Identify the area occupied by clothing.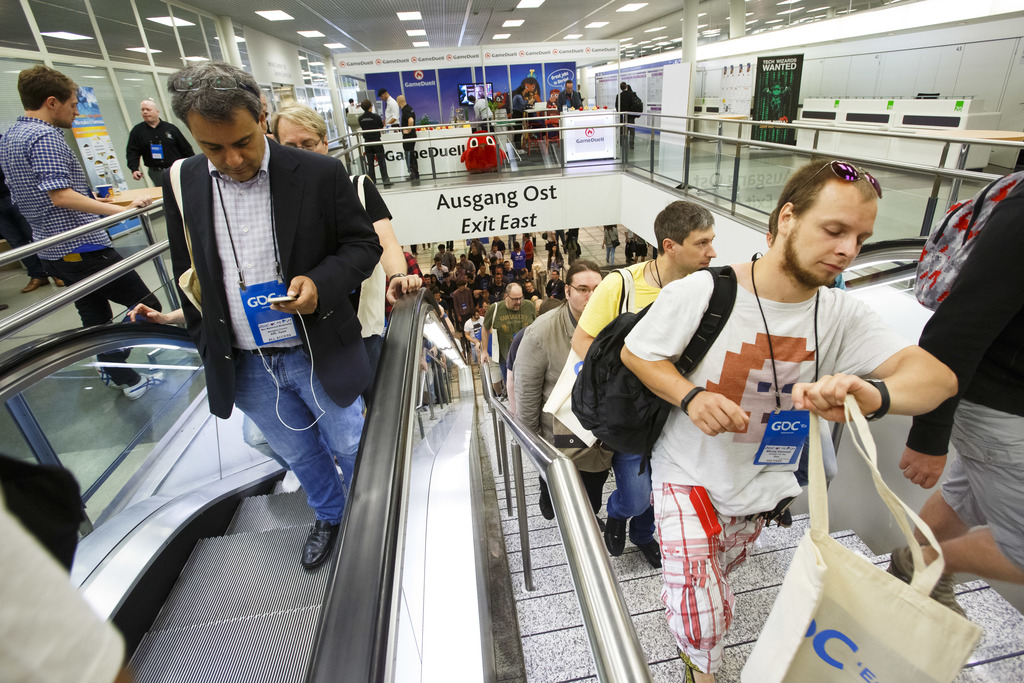
Area: bbox(164, 134, 391, 544).
